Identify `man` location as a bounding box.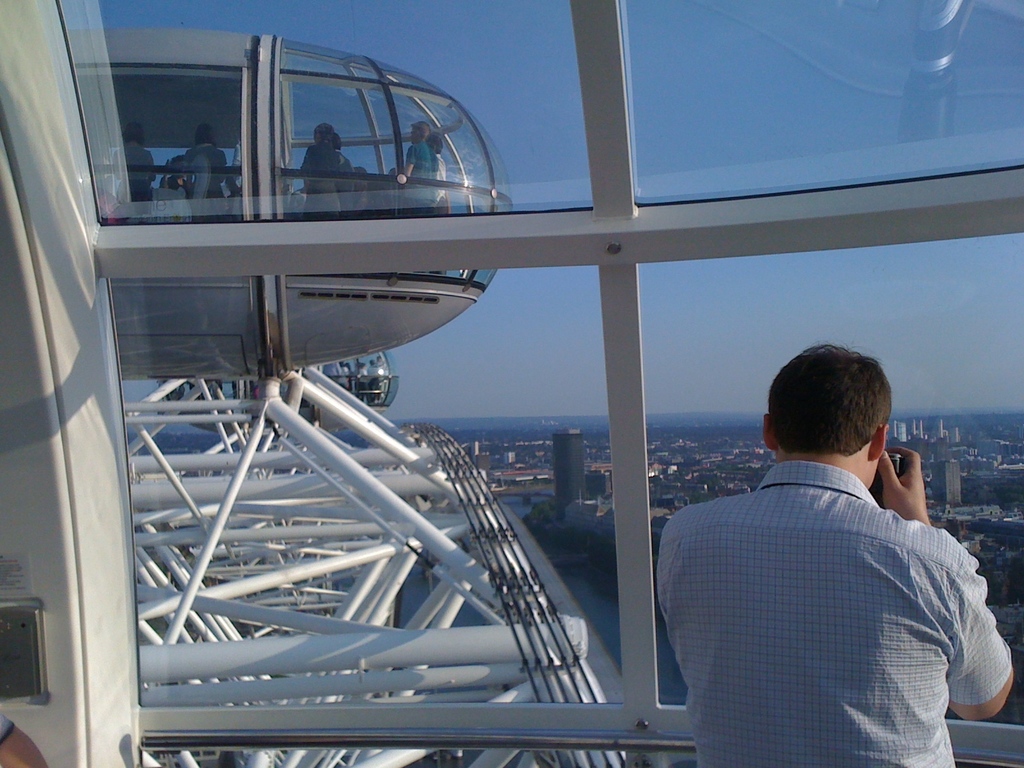
(left=424, top=134, right=447, bottom=215).
